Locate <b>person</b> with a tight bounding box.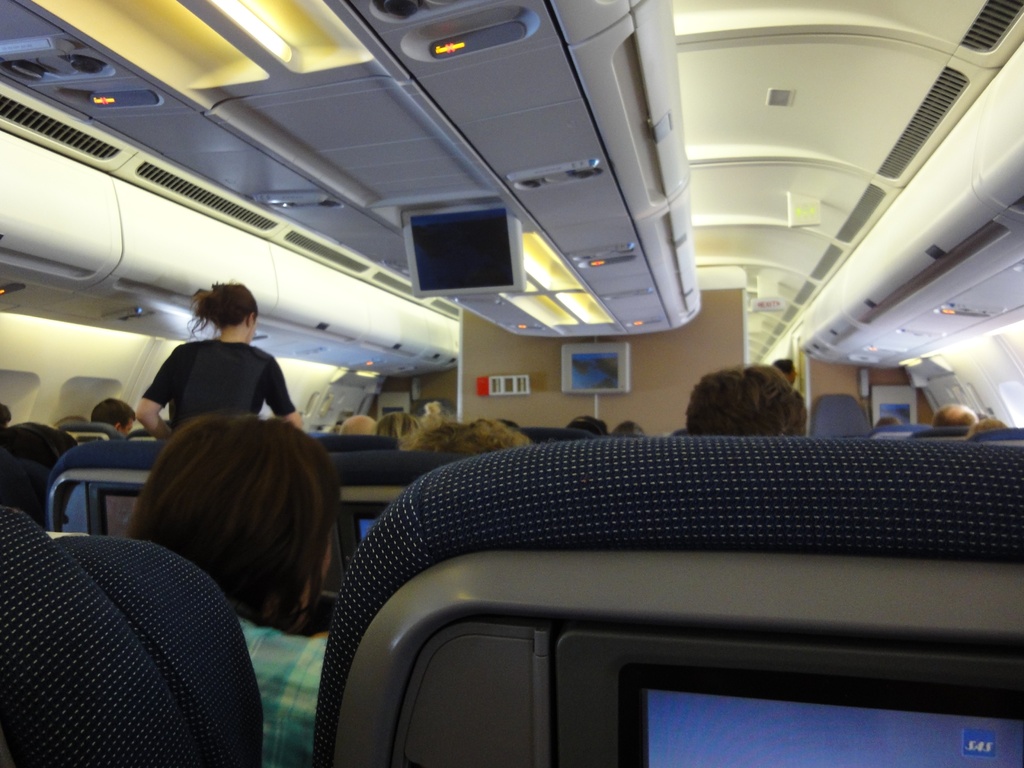
bbox=[118, 278, 303, 440].
